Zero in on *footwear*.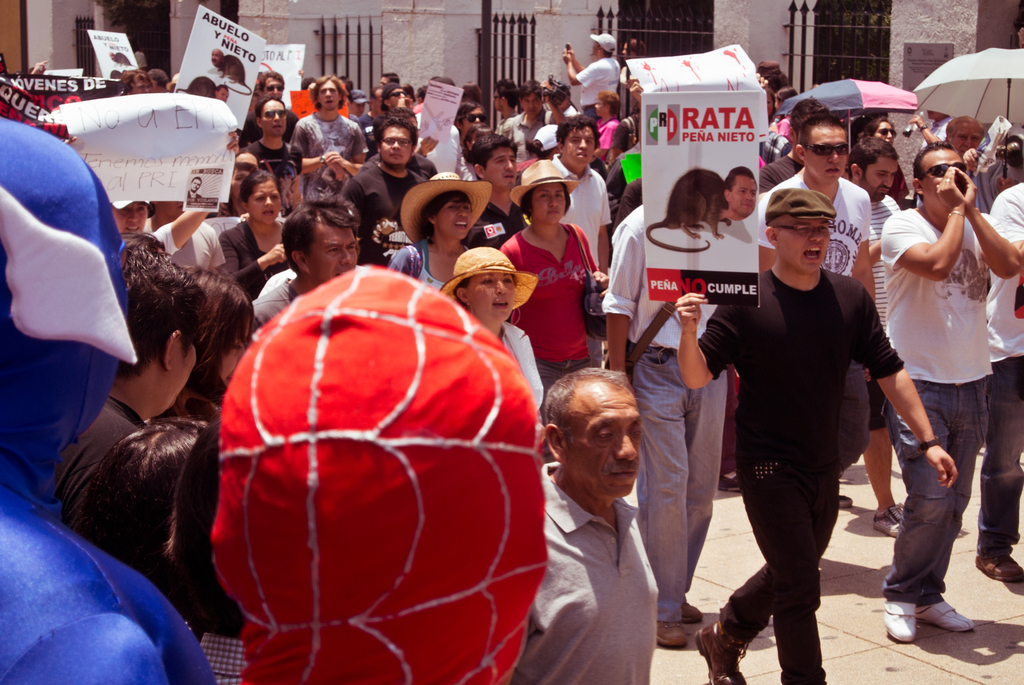
Zeroed in: <region>894, 572, 978, 645</region>.
